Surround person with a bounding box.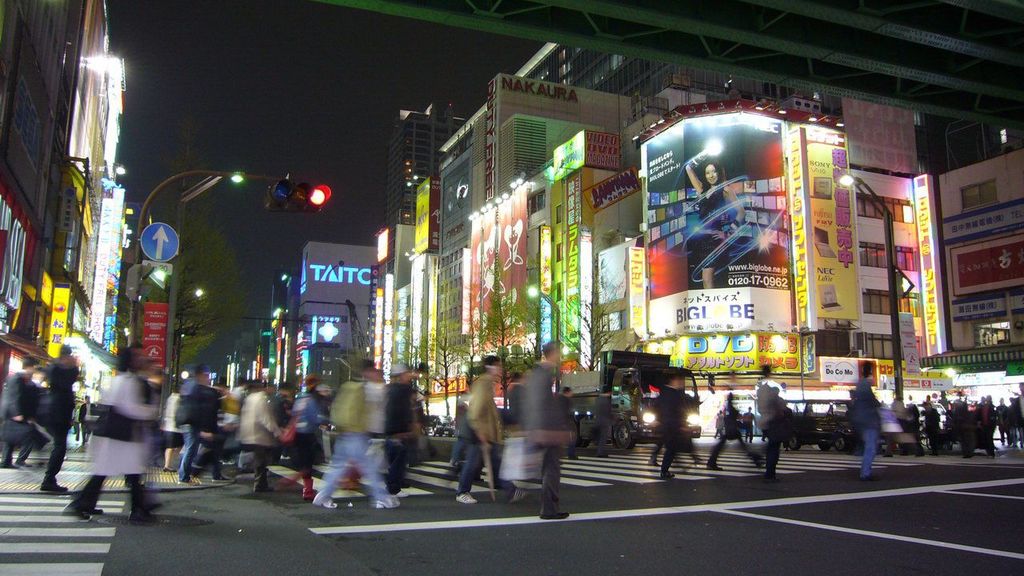
bbox(60, 339, 163, 528).
